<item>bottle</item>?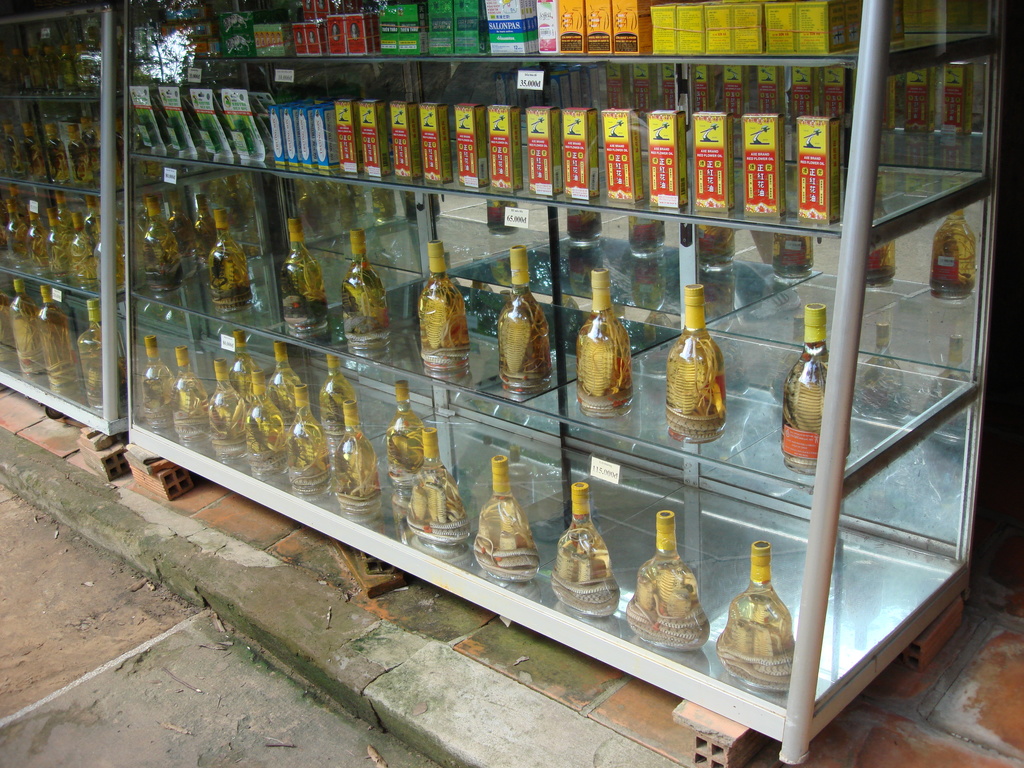
{"left": 36, "top": 212, "right": 79, "bottom": 280}
